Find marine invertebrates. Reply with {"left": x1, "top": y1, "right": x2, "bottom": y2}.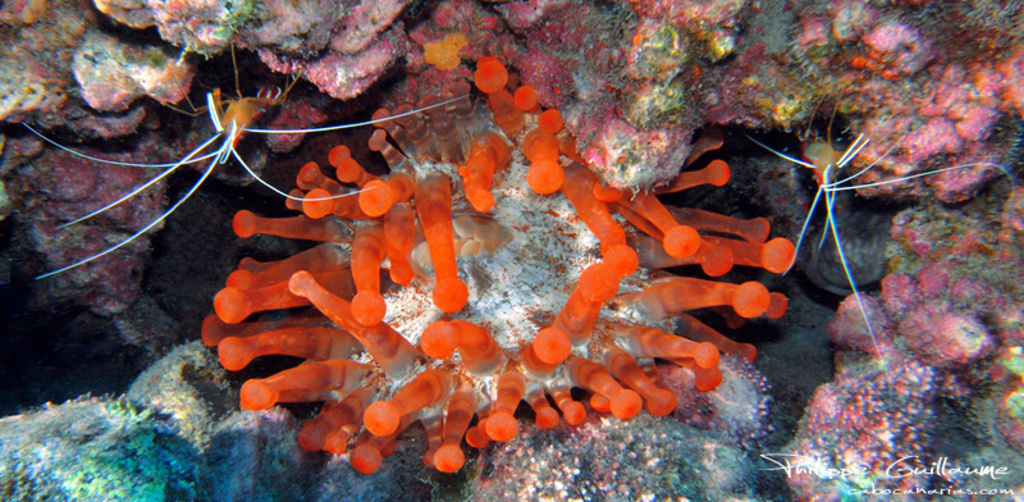
{"left": 0, "top": 36, "right": 492, "bottom": 288}.
